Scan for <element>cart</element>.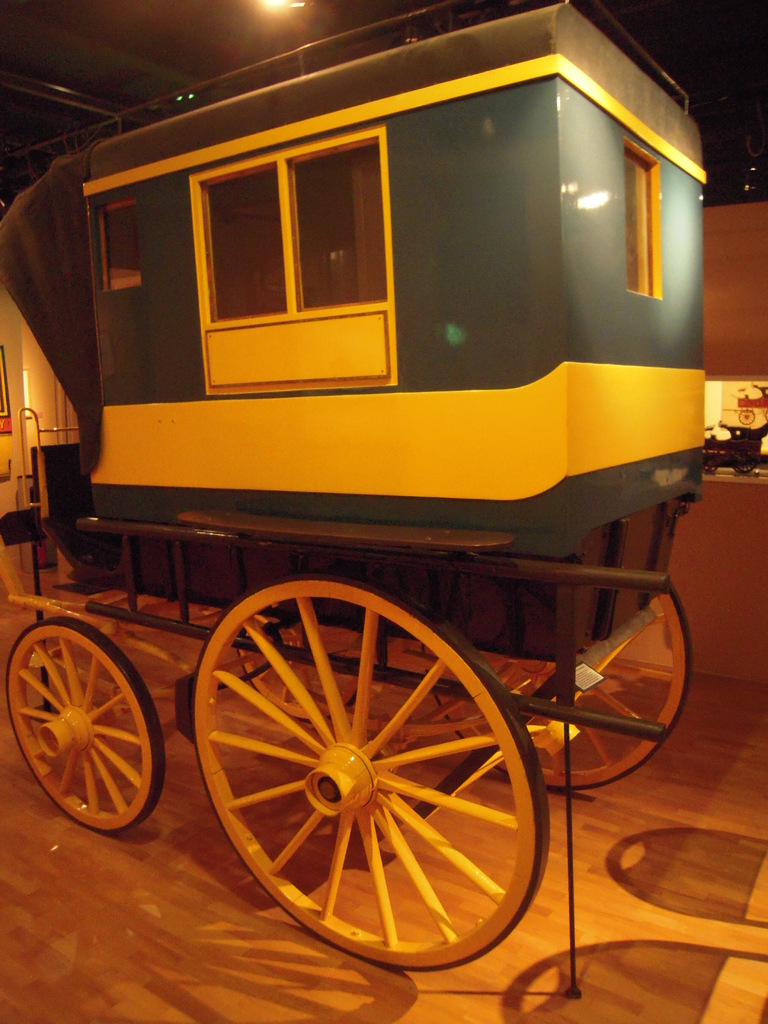
Scan result: select_region(0, 0, 705, 973).
